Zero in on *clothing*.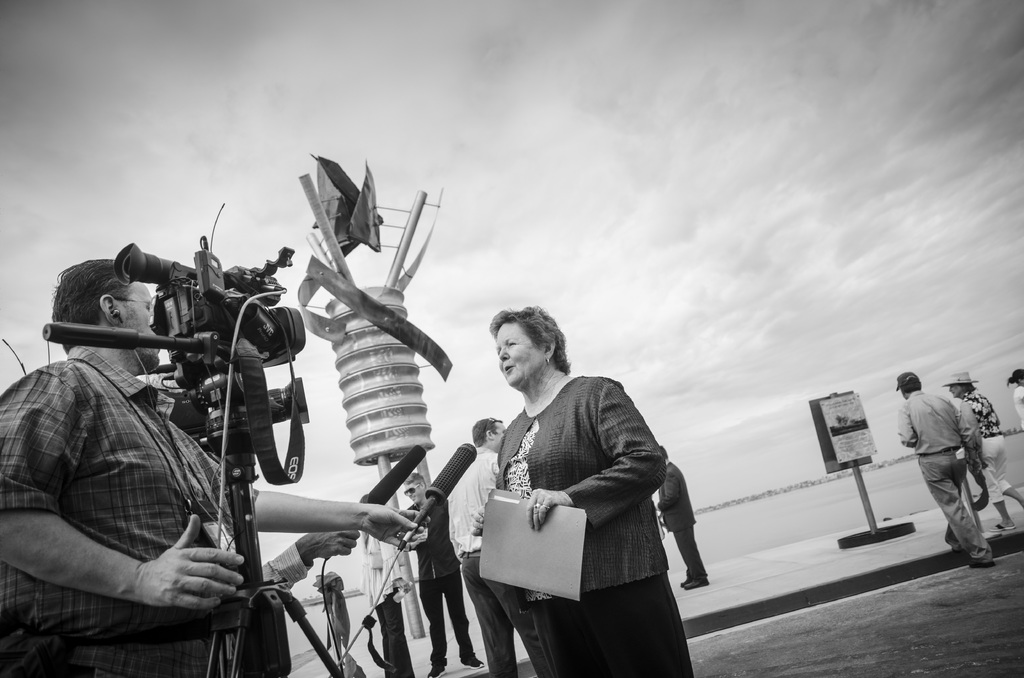
Zeroed in: Rect(494, 372, 670, 602).
